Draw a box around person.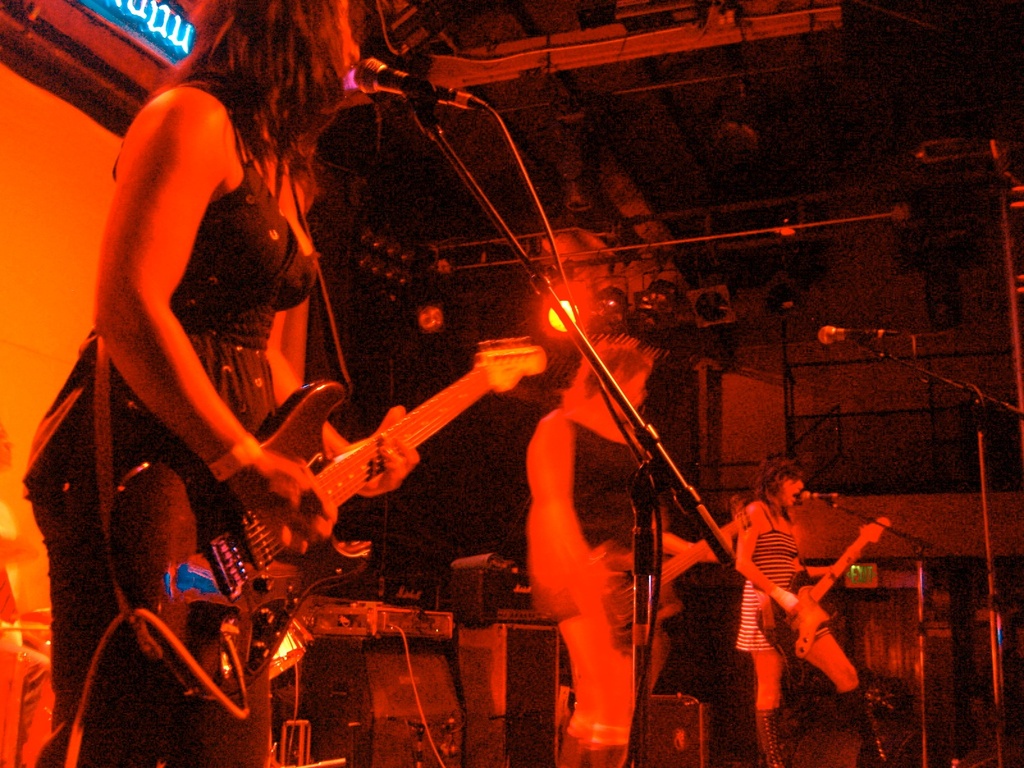
721, 460, 868, 767.
